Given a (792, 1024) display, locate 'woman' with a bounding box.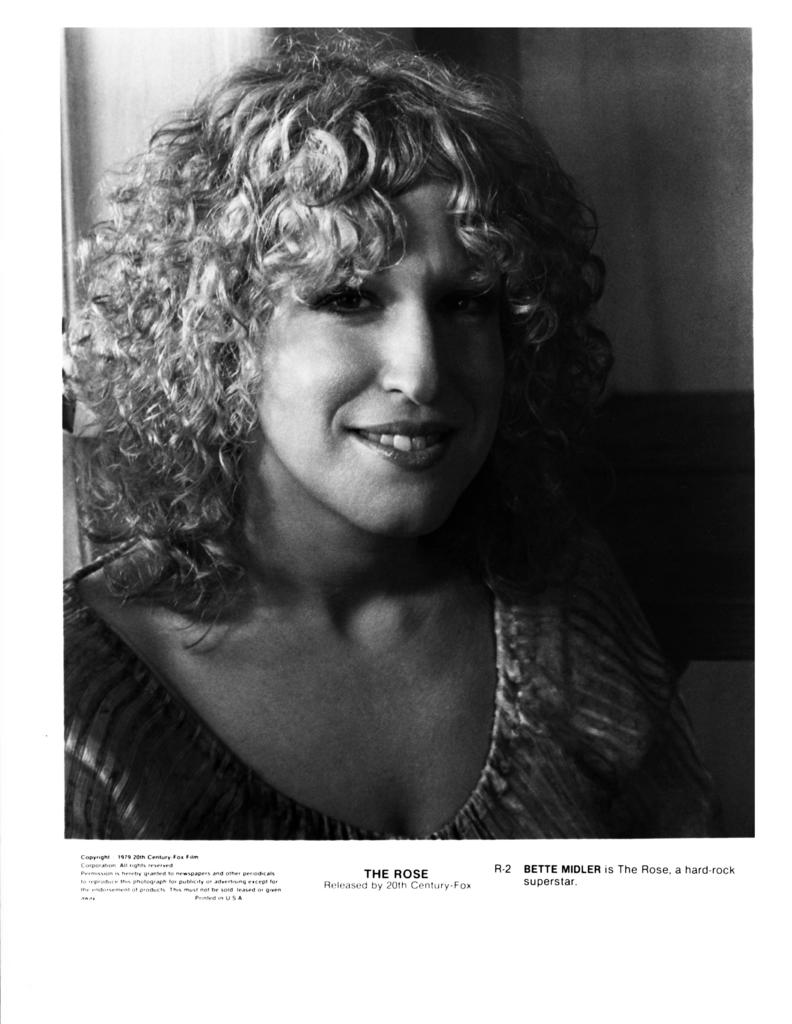
Located: BBox(67, 56, 748, 883).
